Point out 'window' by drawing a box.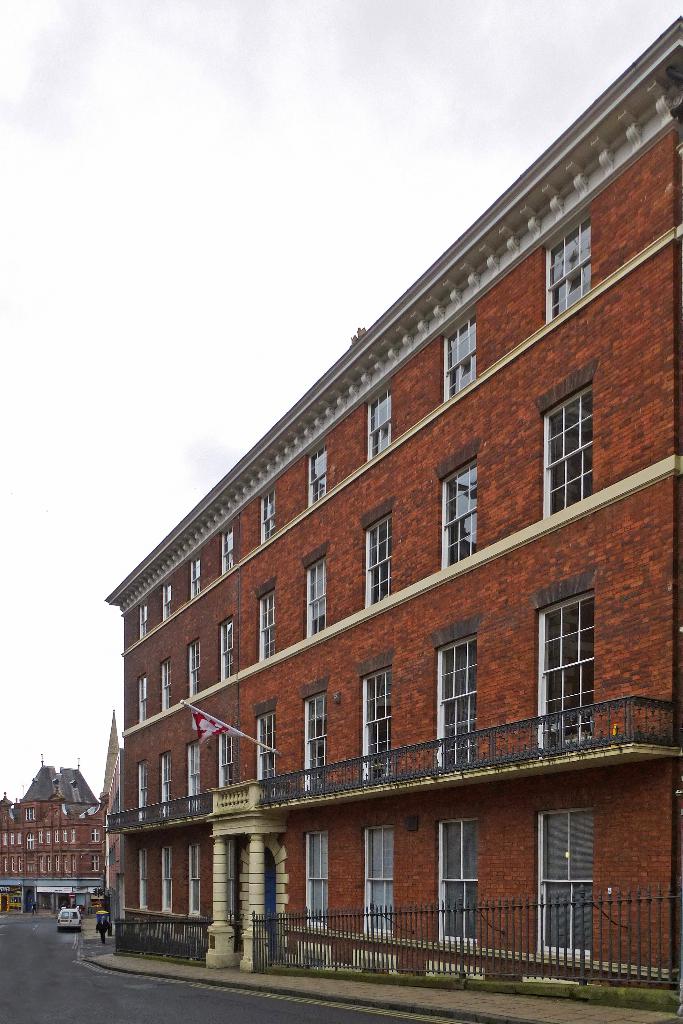
217/529/238/576.
